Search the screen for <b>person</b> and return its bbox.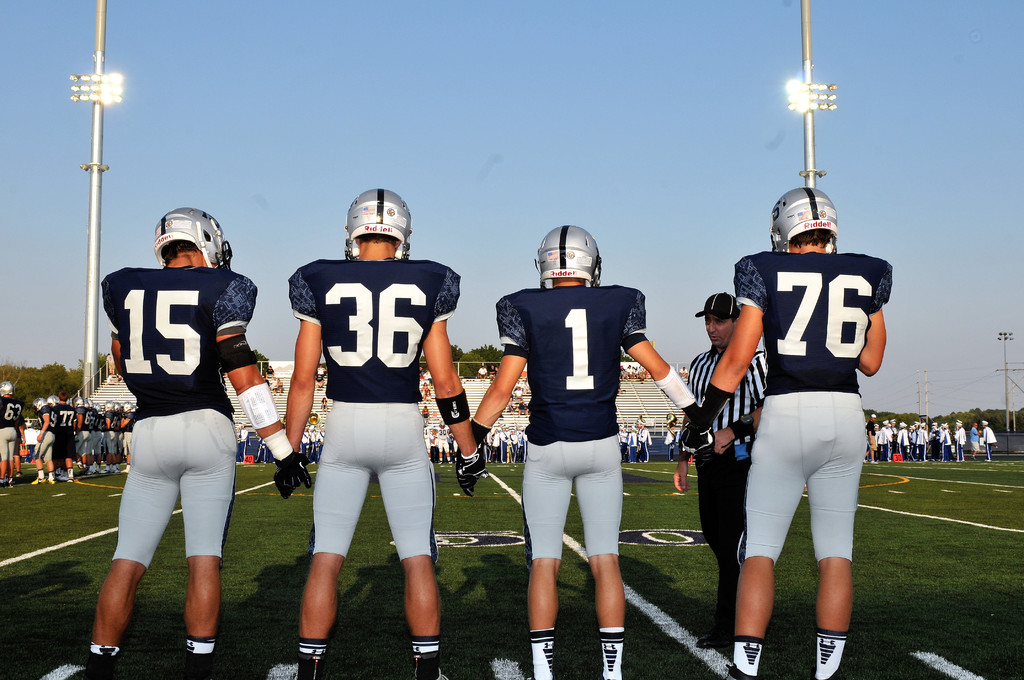
Found: left=429, top=426, right=440, bottom=461.
